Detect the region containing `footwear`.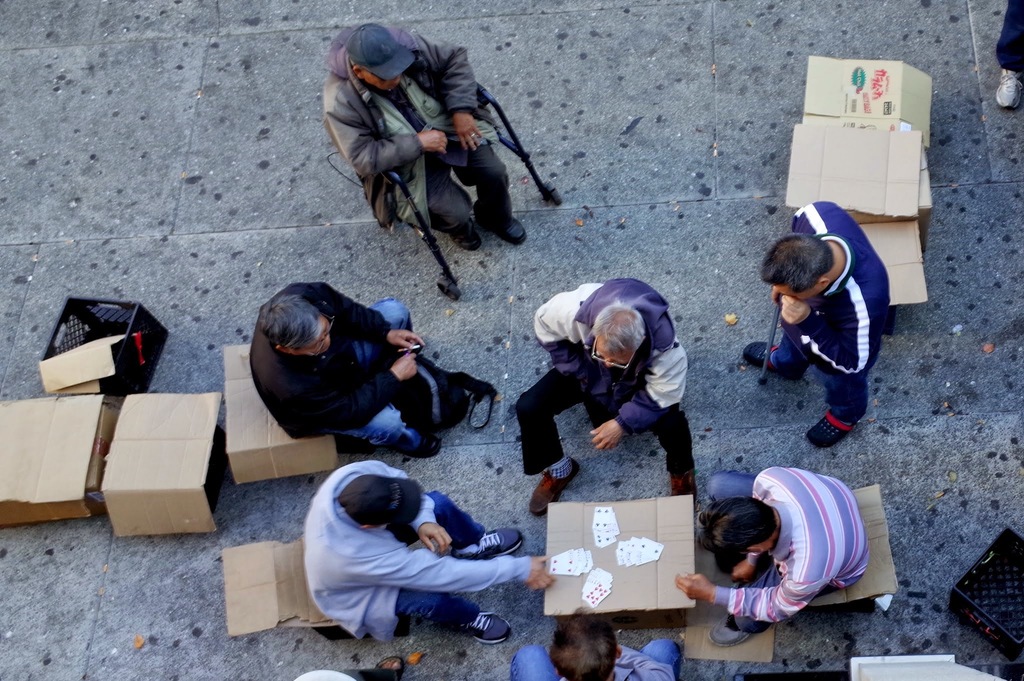
BBox(744, 338, 779, 372).
